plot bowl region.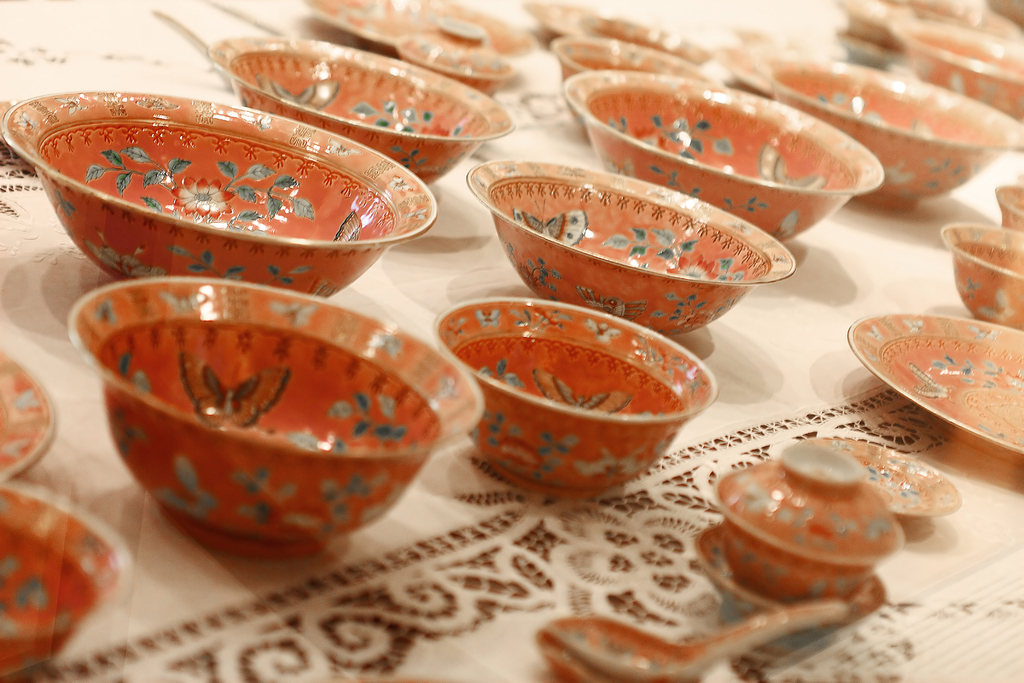
Plotted at left=998, top=186, right=1023, bottom=226.
